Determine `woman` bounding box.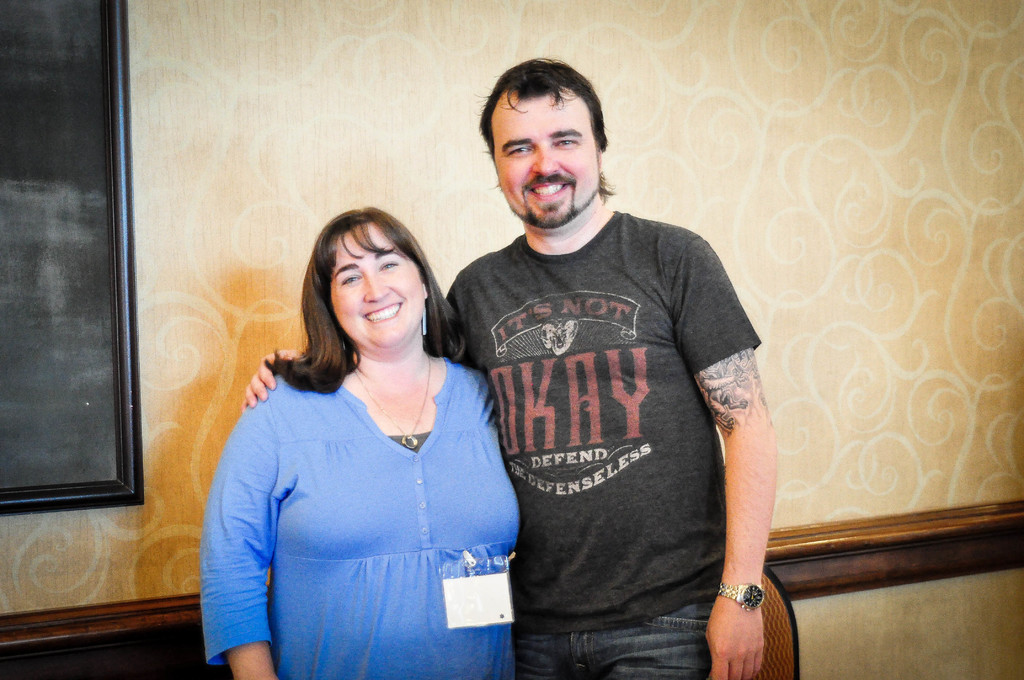
Determined: 198, 206, 520, 677.
